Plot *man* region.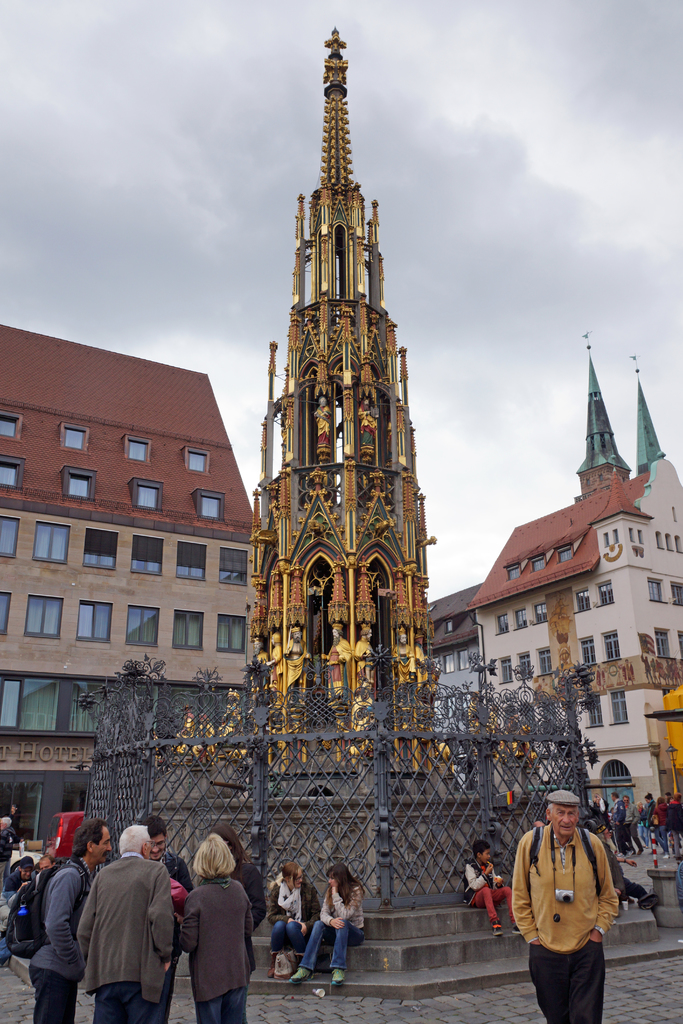
Plotted at l=388, t=625, r=412, b=685.
